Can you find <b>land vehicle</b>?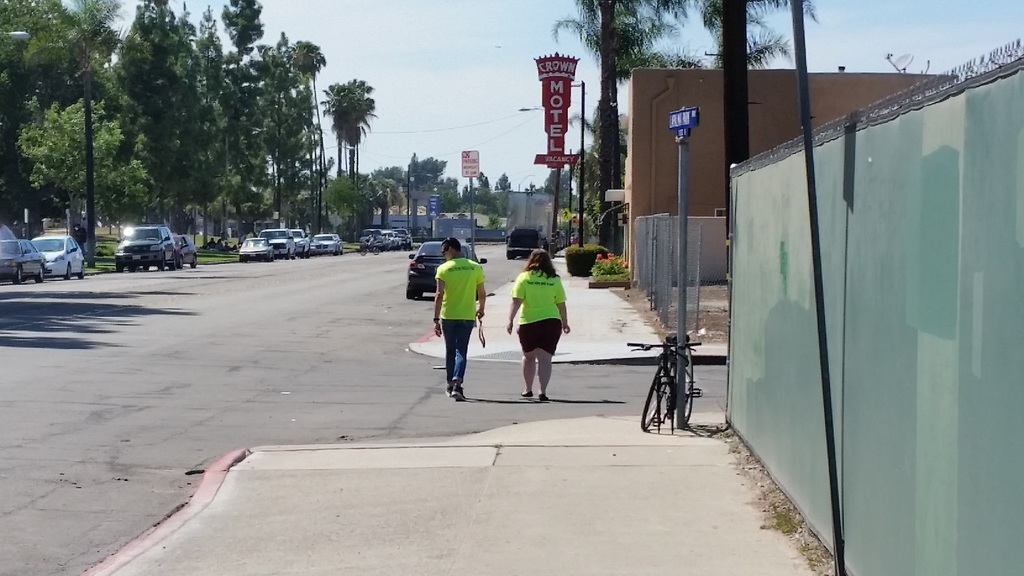
Yes, bounding box: <region>625, 330, 703, 432</region>.
